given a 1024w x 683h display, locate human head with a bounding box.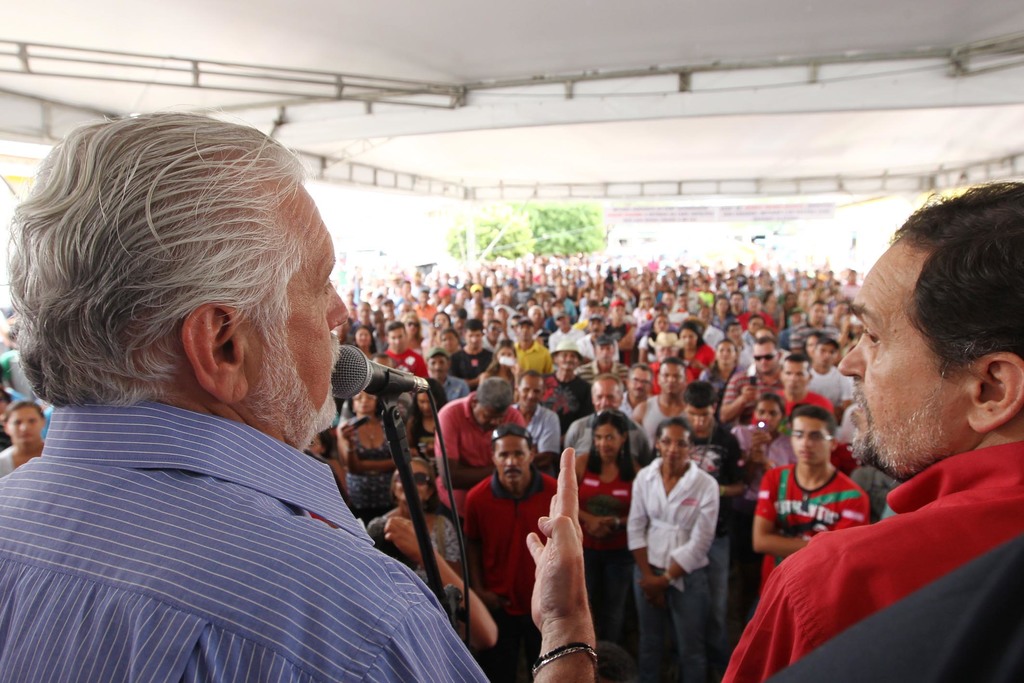
Located: detection(714, 294, 730, 312).
